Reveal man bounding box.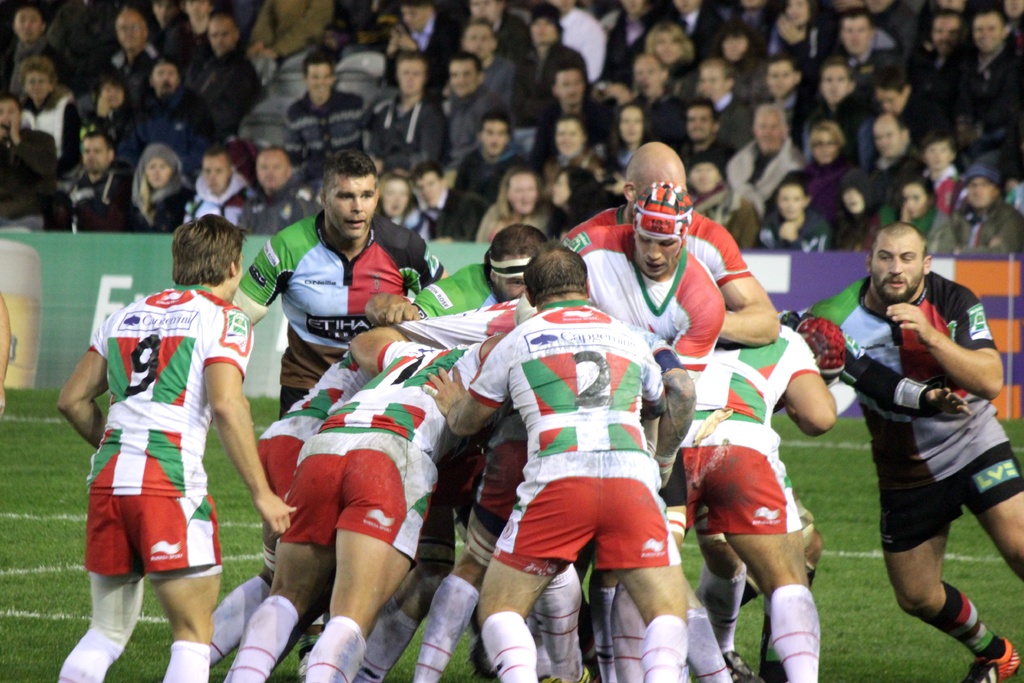
Revealed: (left=863, top=0, right=929, bottom=58).
